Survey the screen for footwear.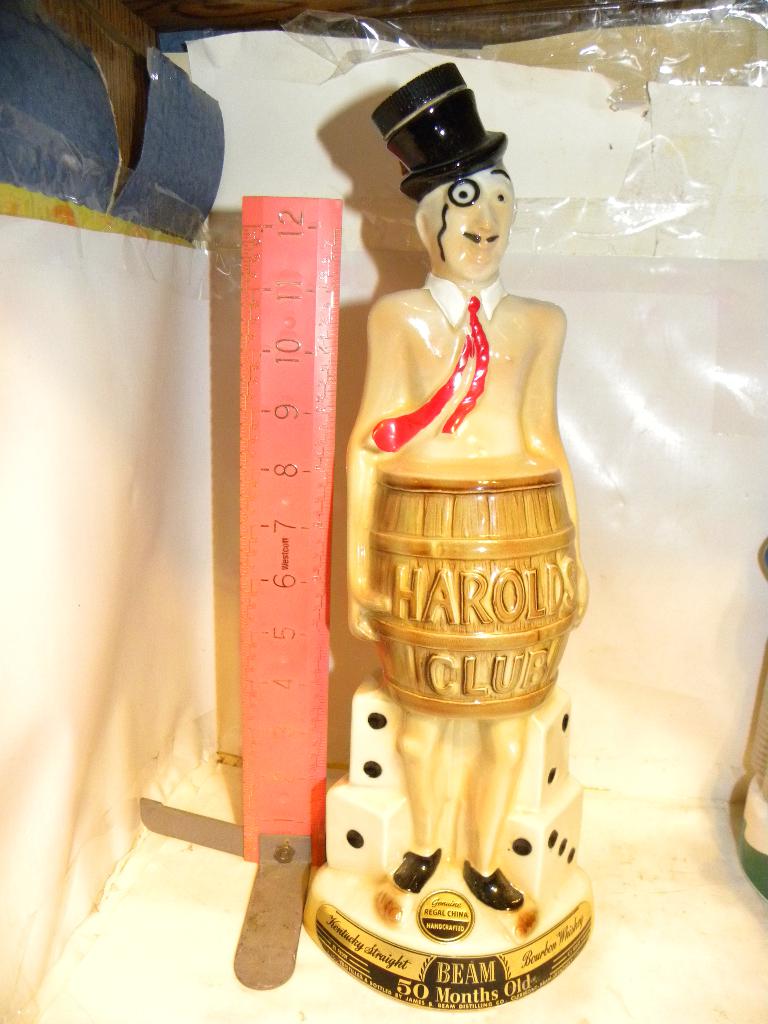
Survey found: 369, 828, 445, 931.
